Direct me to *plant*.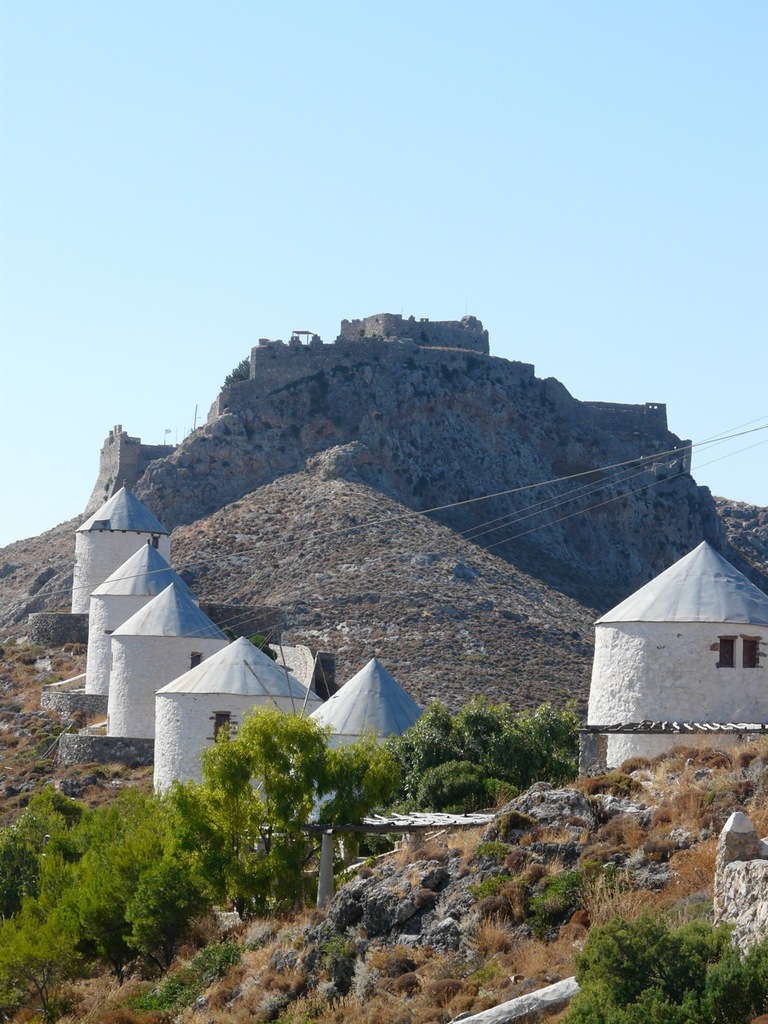
Direction: [x1=584, y1=763, x2=631, y2=800].
